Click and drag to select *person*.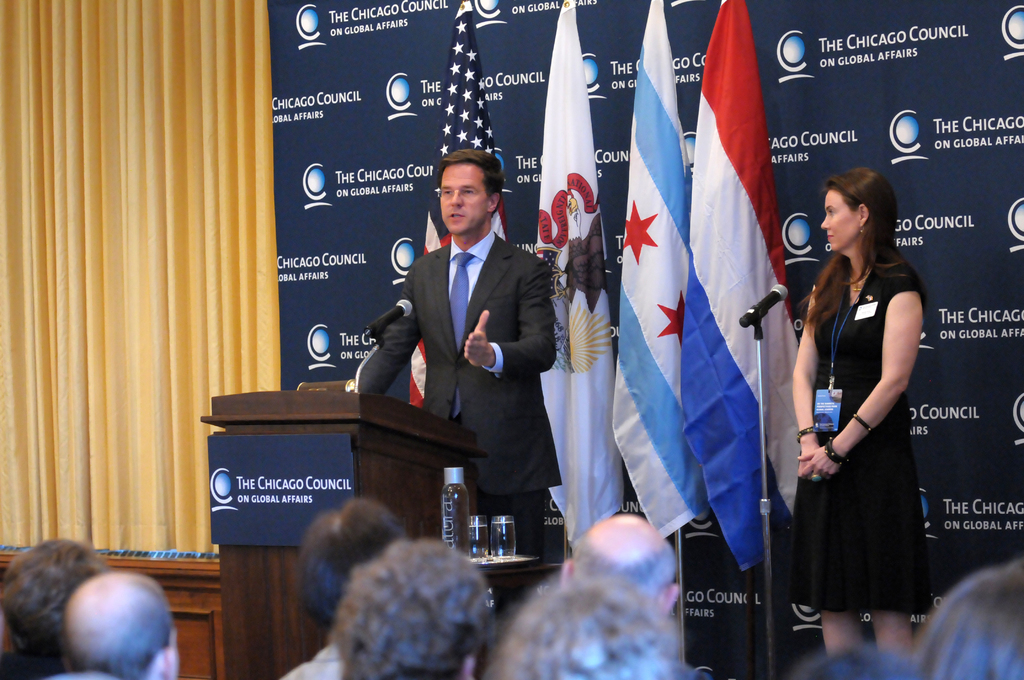
Selection: left=0, top=530, right=97, bottom=679.
